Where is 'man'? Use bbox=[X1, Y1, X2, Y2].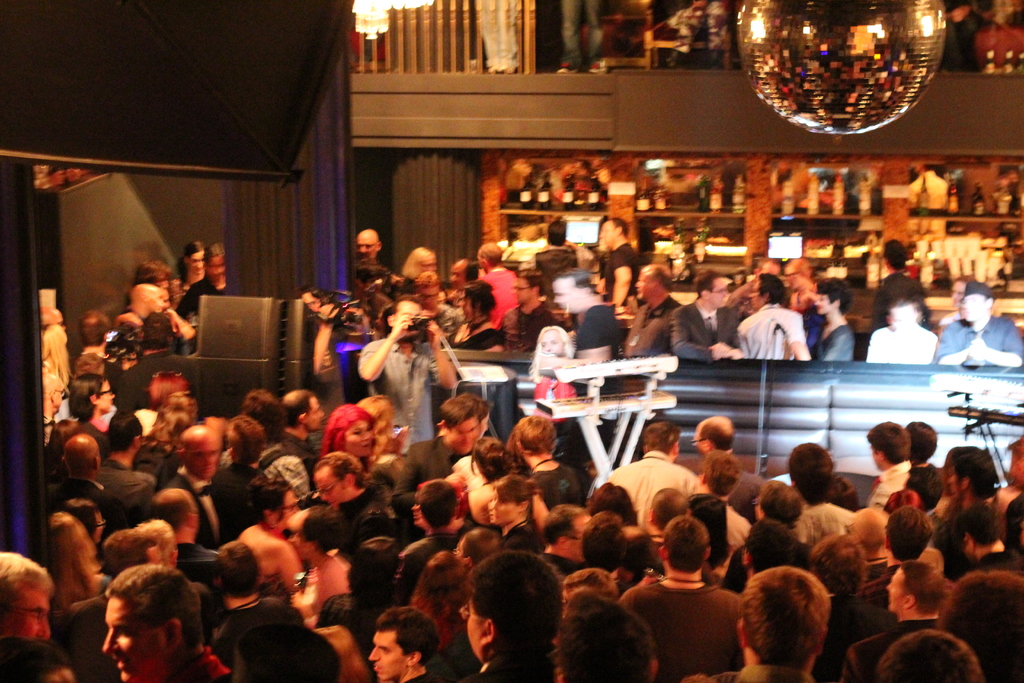
bbox=[67, 525, 147, 663].
